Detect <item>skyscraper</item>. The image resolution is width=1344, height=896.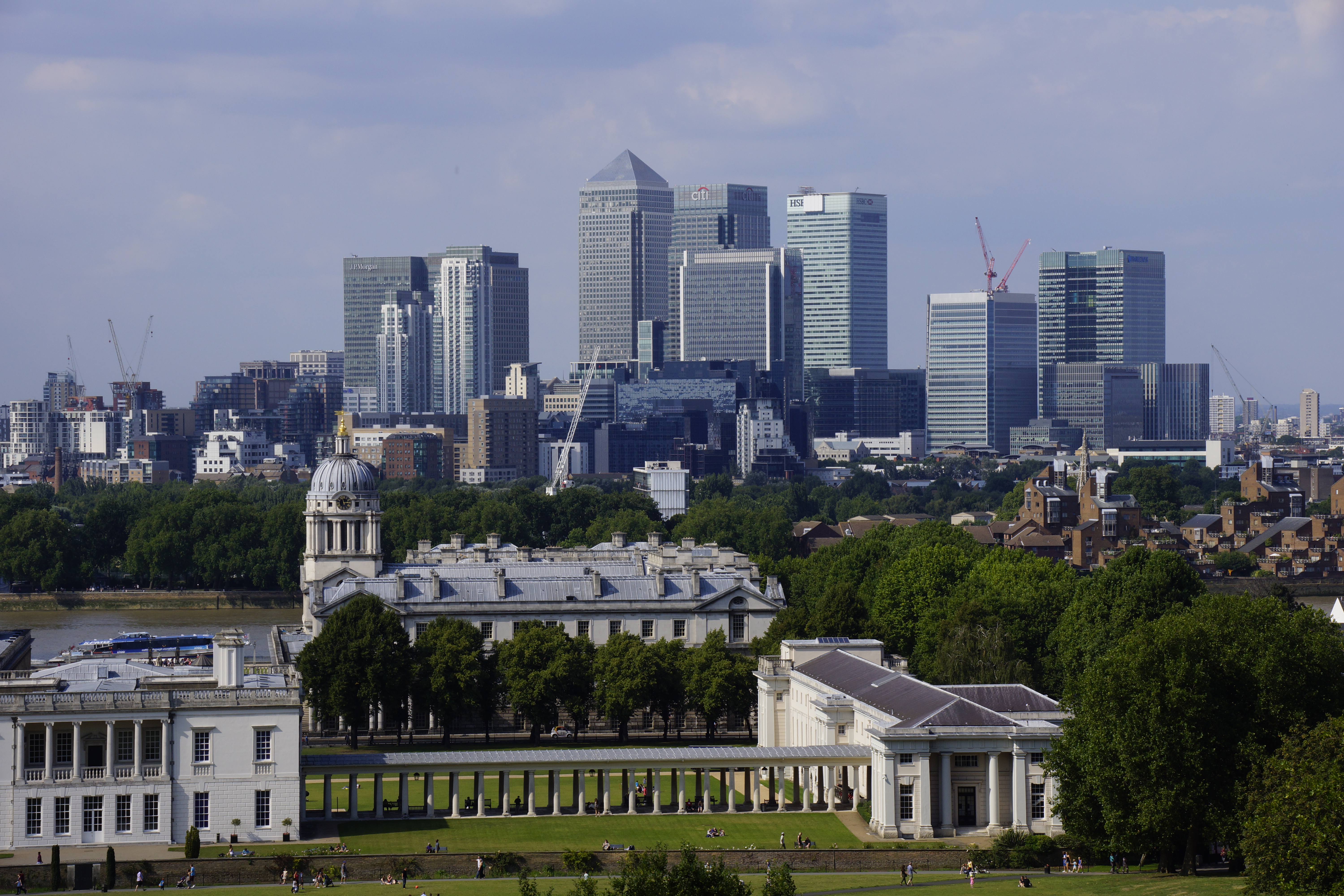
x1=232, y1=54, x2=261, y2=93.
